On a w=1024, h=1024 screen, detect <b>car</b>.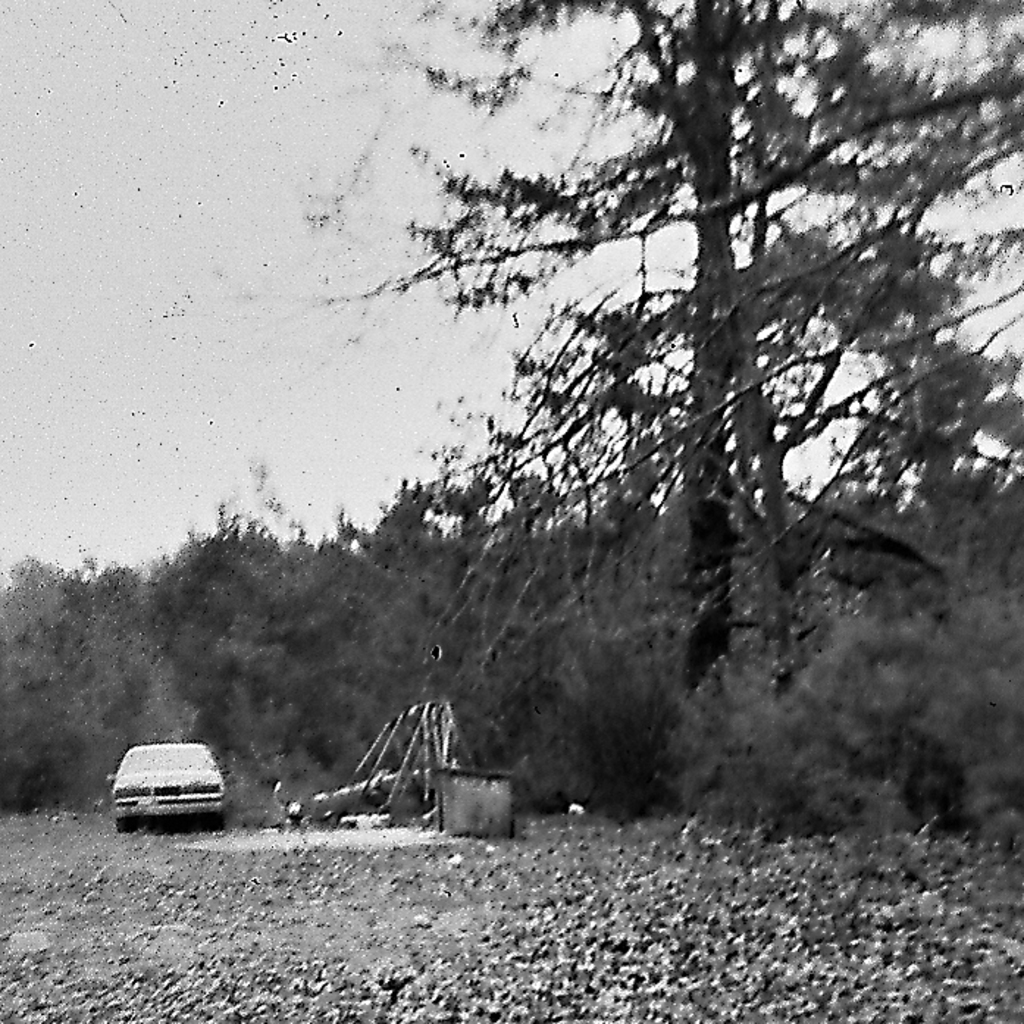
{"x1": 97, "y1": 749, "x2": 234, "y2": 837}.
